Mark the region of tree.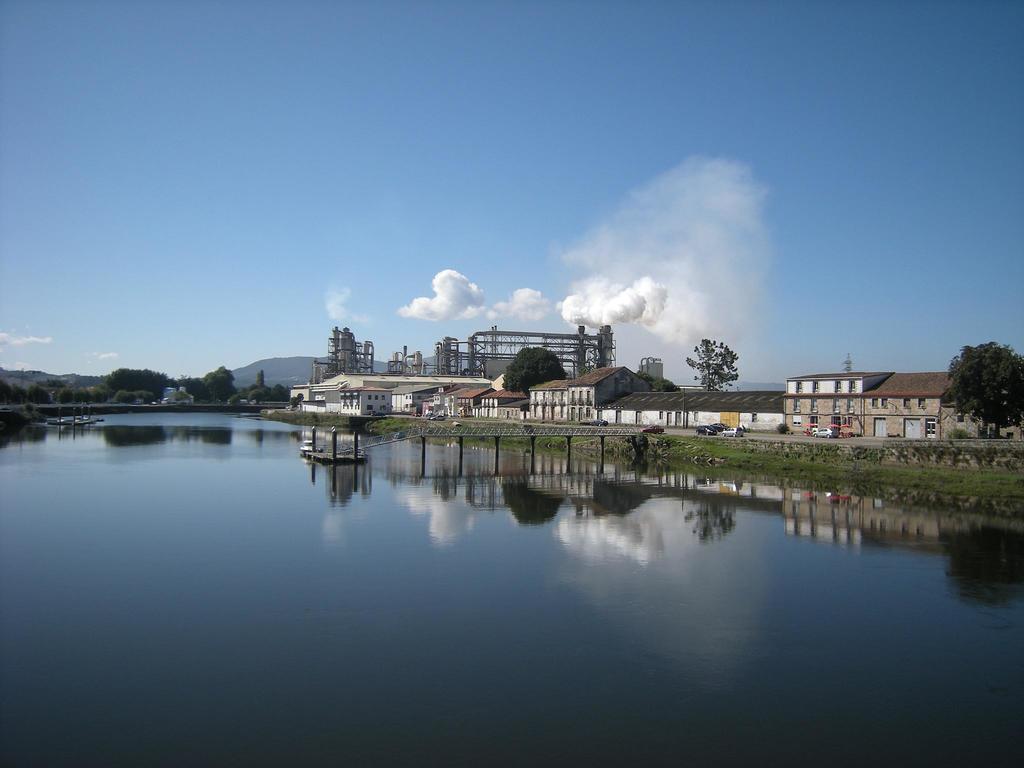
Region: bbox=(97, 363, 168, 396).
